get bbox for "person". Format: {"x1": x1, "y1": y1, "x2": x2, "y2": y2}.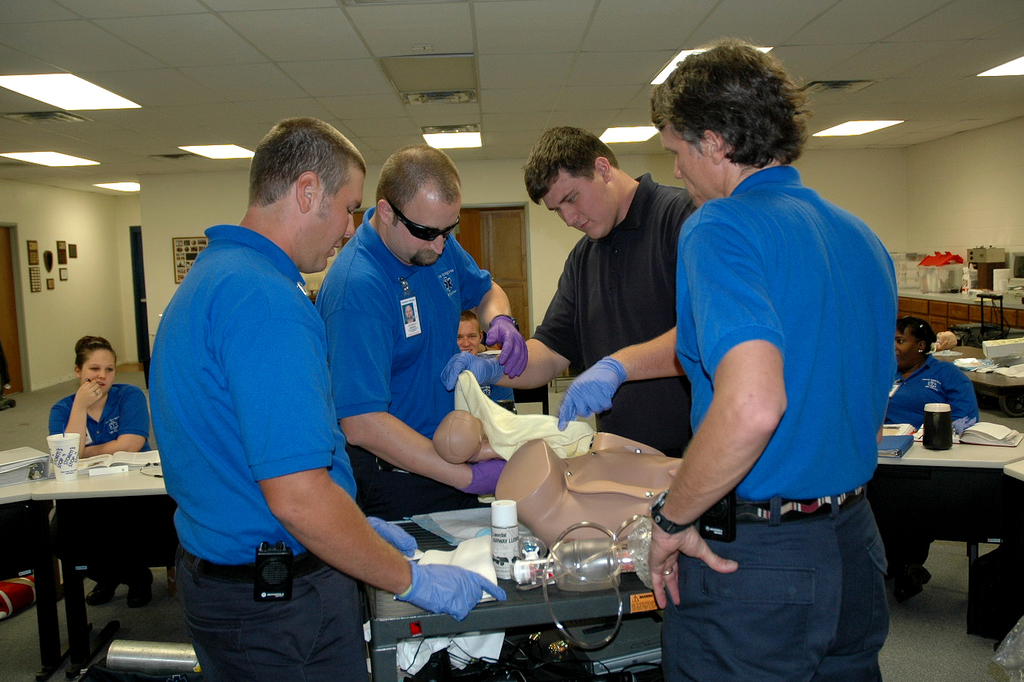
{"x1": 147, "y1": 118, "x2": 505, "y2": 681}.
